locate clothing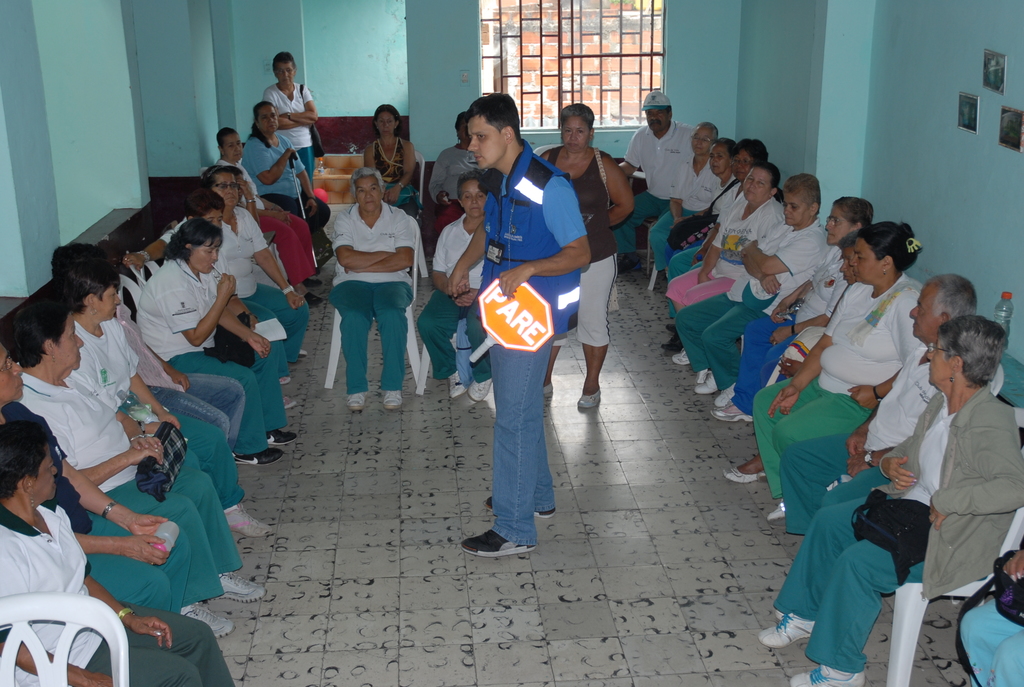
bbox=(685, 161, 719, 209)
